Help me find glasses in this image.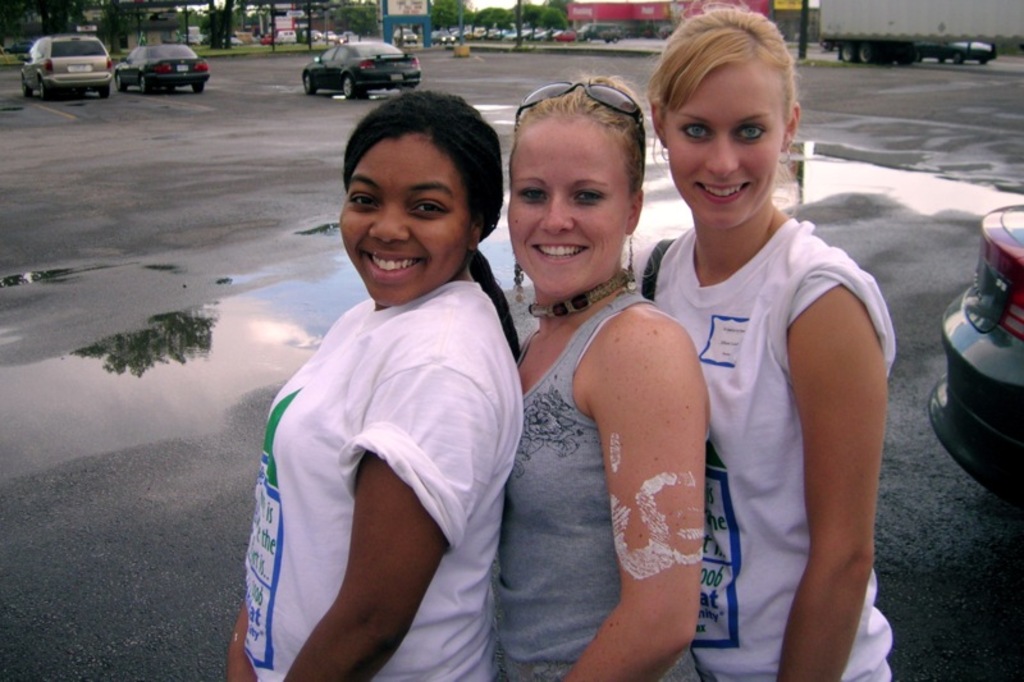
Found it: 508/78/648/137.
